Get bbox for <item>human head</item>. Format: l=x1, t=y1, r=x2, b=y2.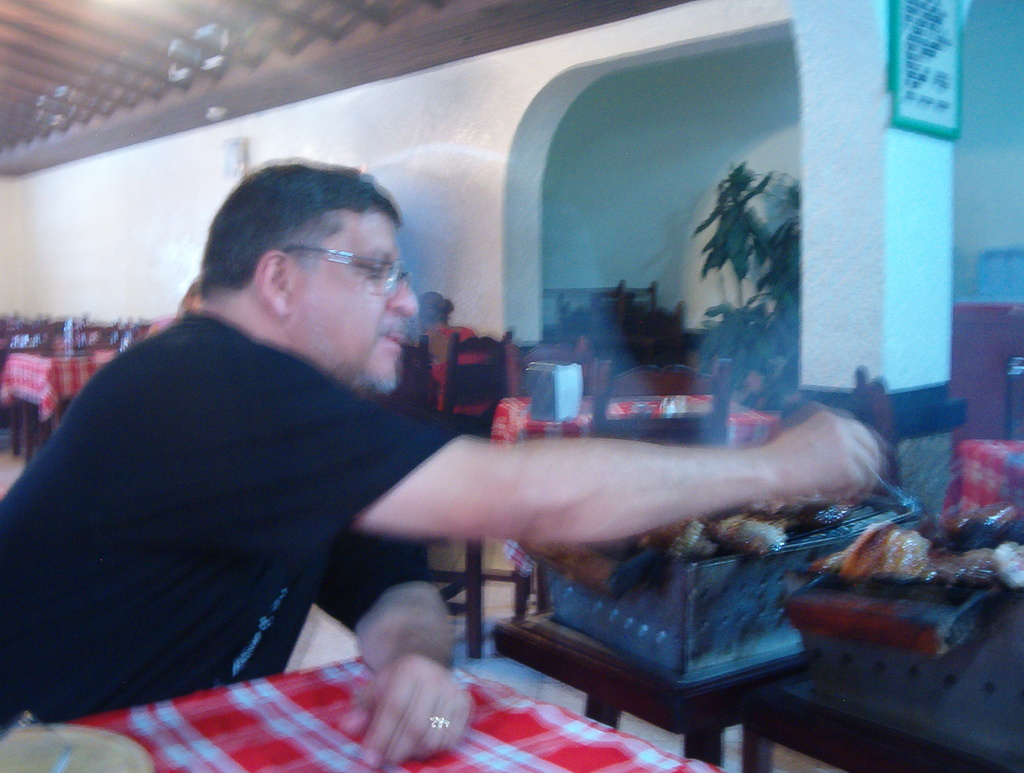
l=185, t=158, r=433, b=383.
